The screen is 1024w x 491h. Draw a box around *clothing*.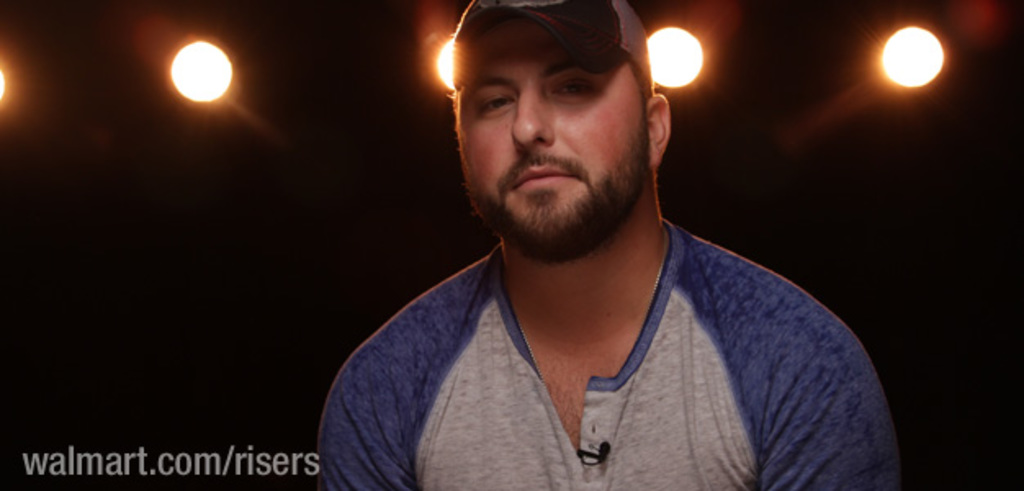
detection(319, 198, 869, 471).
